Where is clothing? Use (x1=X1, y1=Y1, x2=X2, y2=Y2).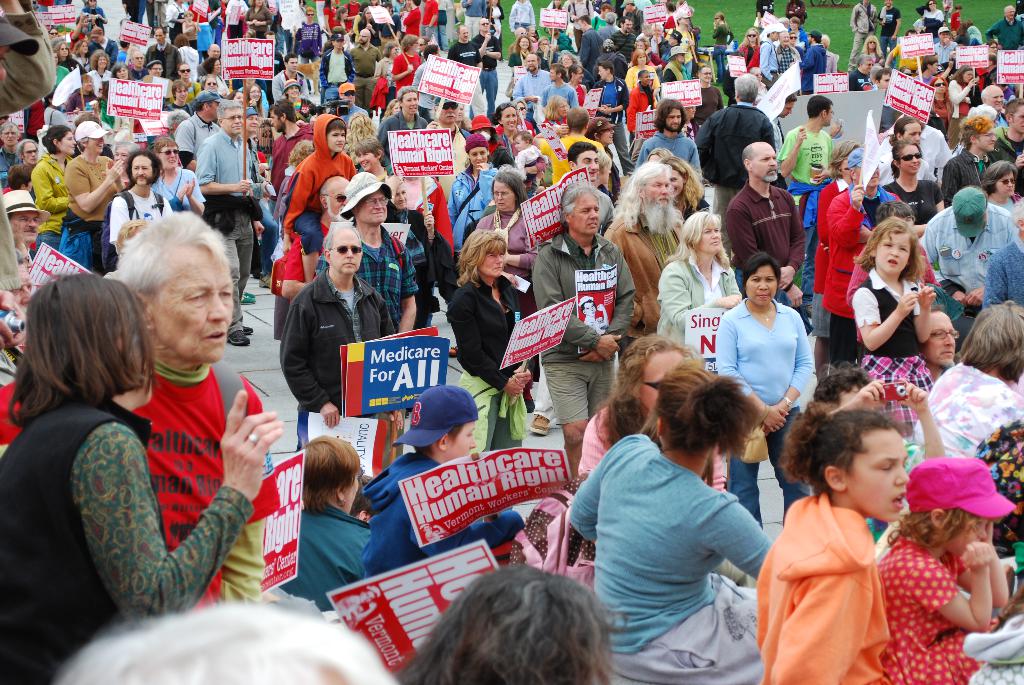
(x1=449, y1=272, x2=522, y2=448).
